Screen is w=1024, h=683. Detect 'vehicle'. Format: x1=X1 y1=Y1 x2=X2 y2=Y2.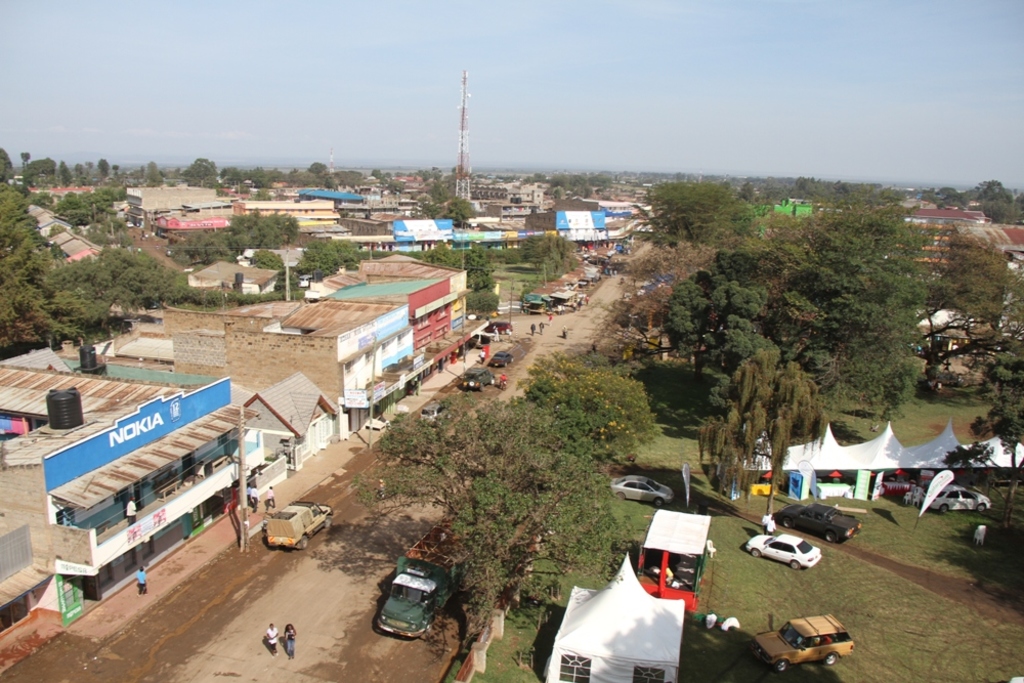
x1=775 y1=503 x2=866 y2=544.
